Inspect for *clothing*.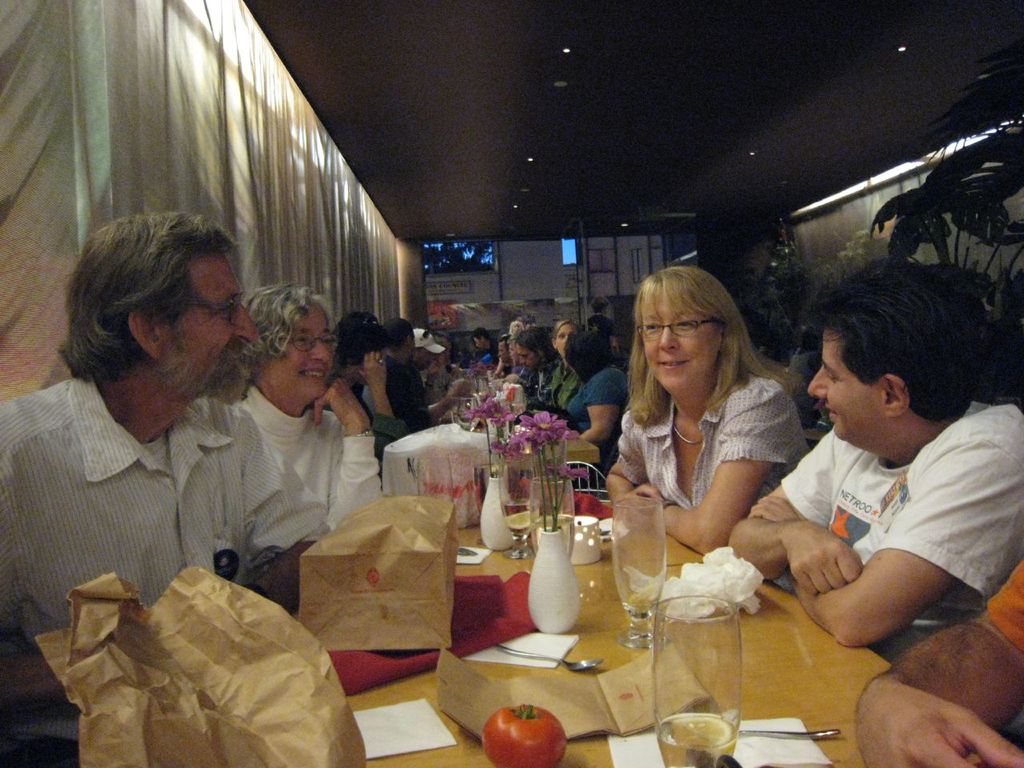
Inspection: {"x1": 2, "y1": 322, "x2": 298, "y2": 662}.
